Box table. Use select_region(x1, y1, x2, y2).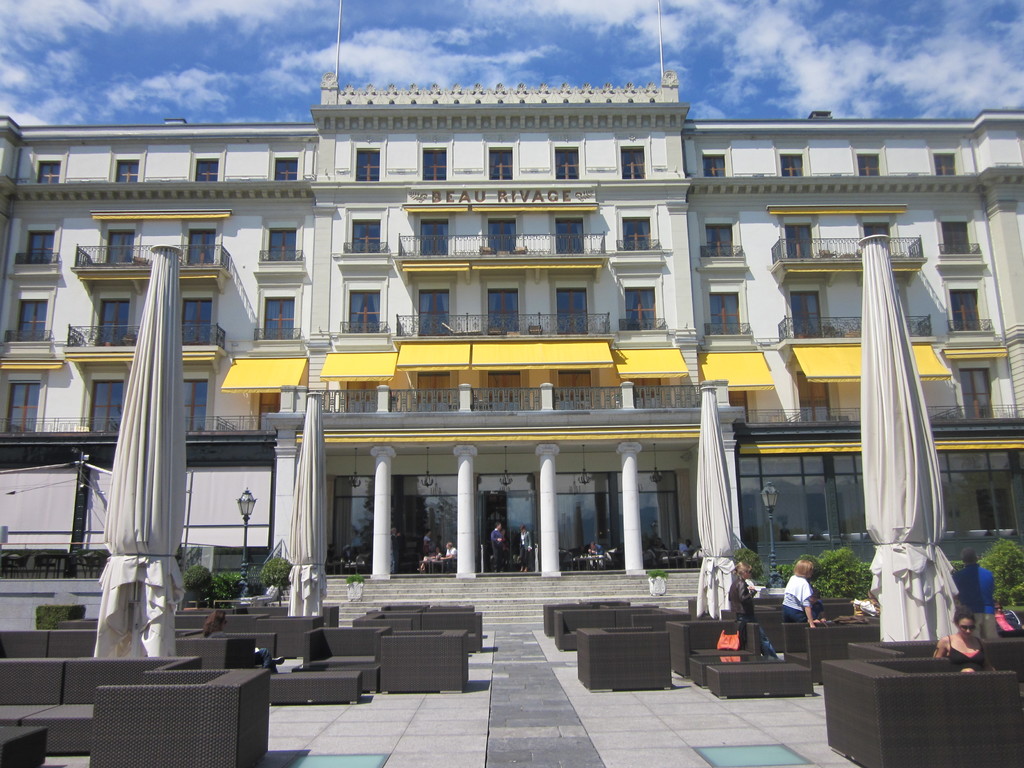
select_region(708, 661, 817, 696).
